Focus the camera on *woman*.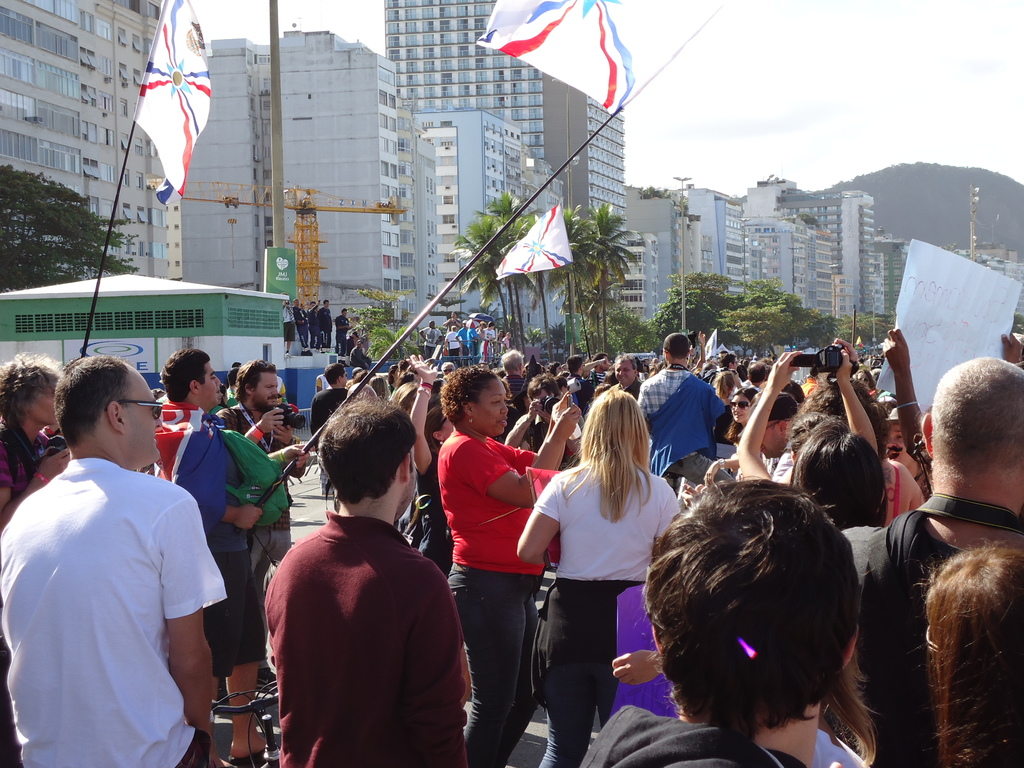
Focus region: bbox=(794, 381, 927, 525).
